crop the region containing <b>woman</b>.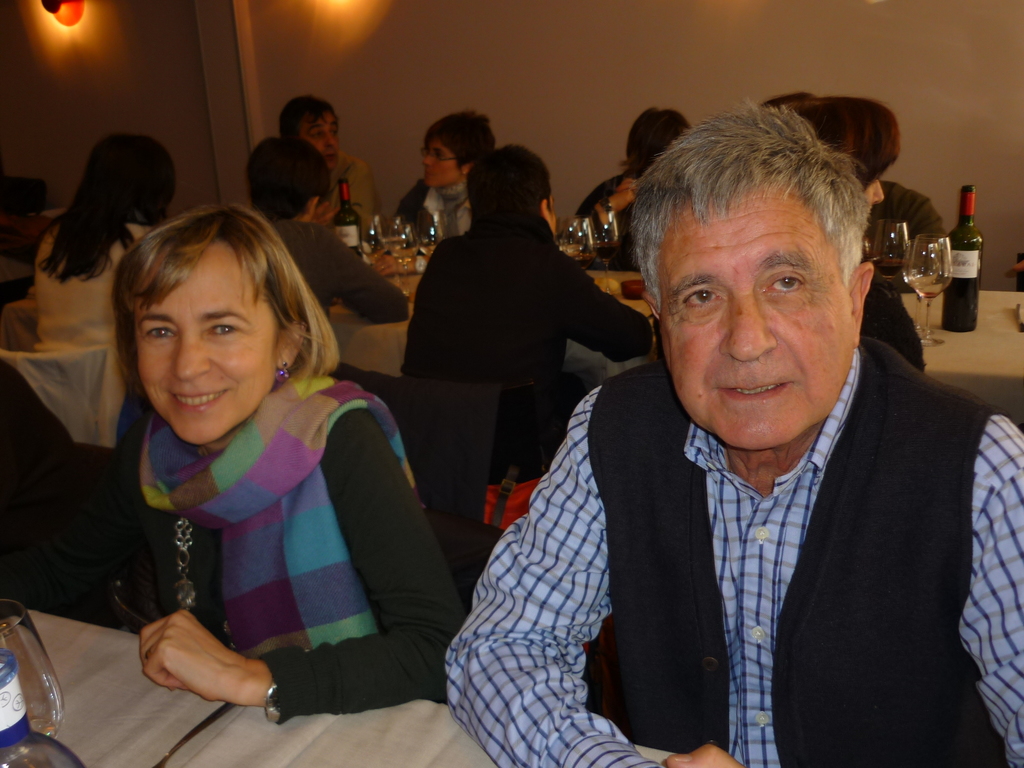
Crop region: 32, 132, 179, 355.
